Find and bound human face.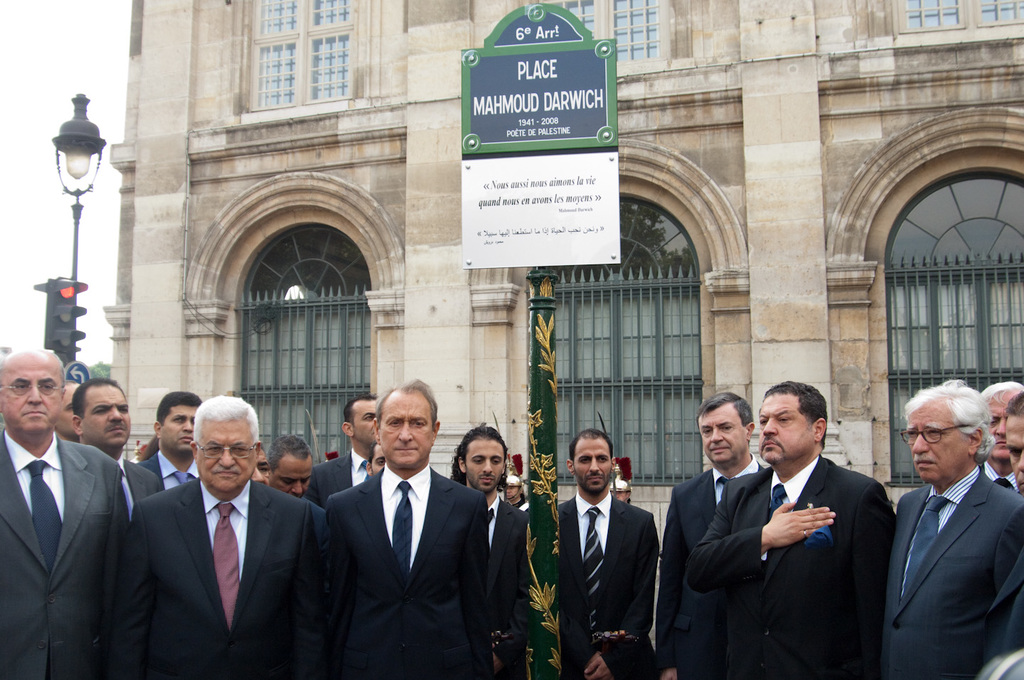
Bound: crop(378, 394, 434, 469).
